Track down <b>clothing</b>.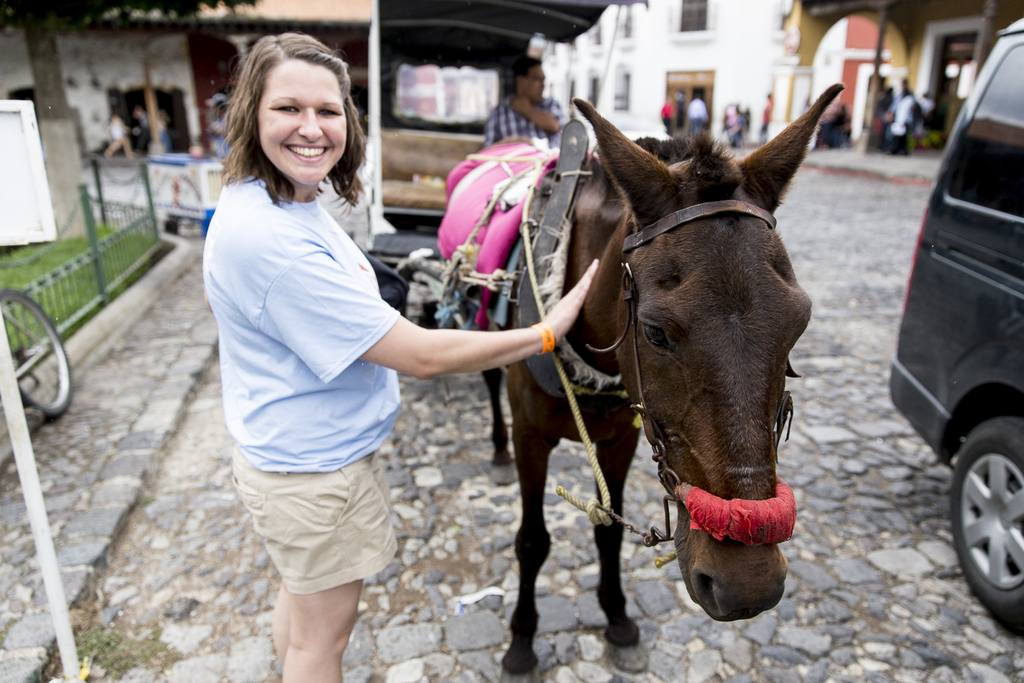
Tracked to box(722, 103, 741, 135).
